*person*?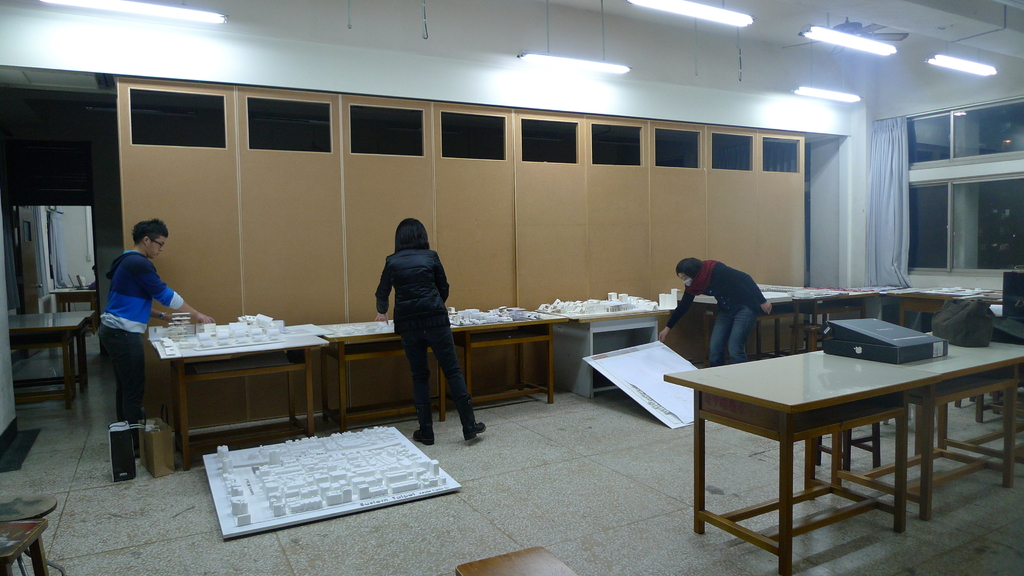
{"x1": 97, "y1": 215, "x2": 215, "y2": 456}
